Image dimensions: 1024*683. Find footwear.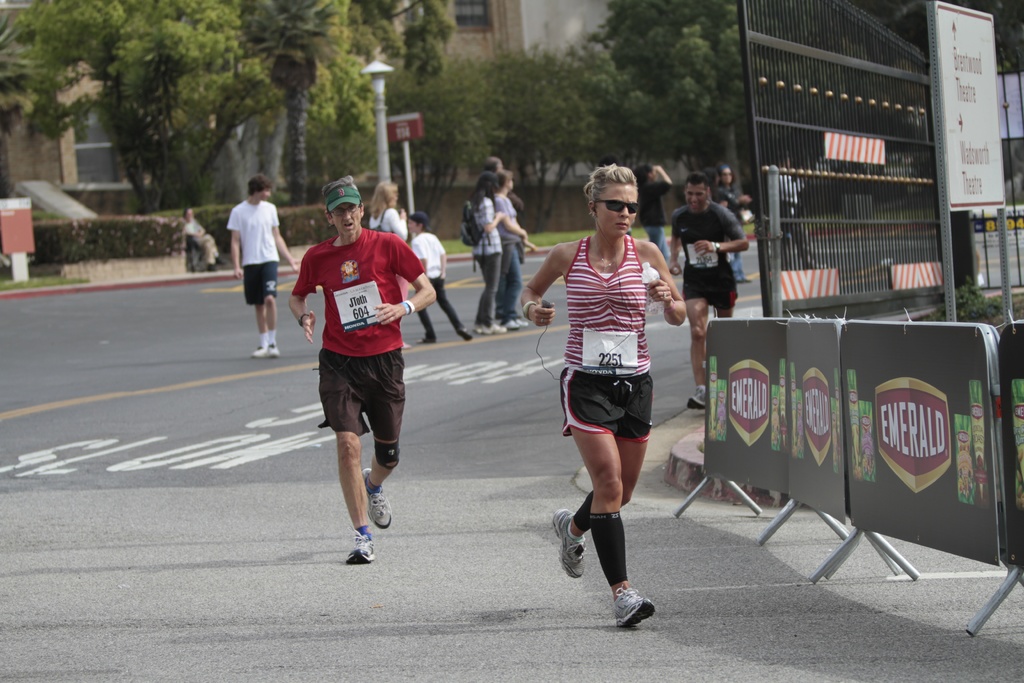
[x1=366, y1=467, x2=394, y2=530].
